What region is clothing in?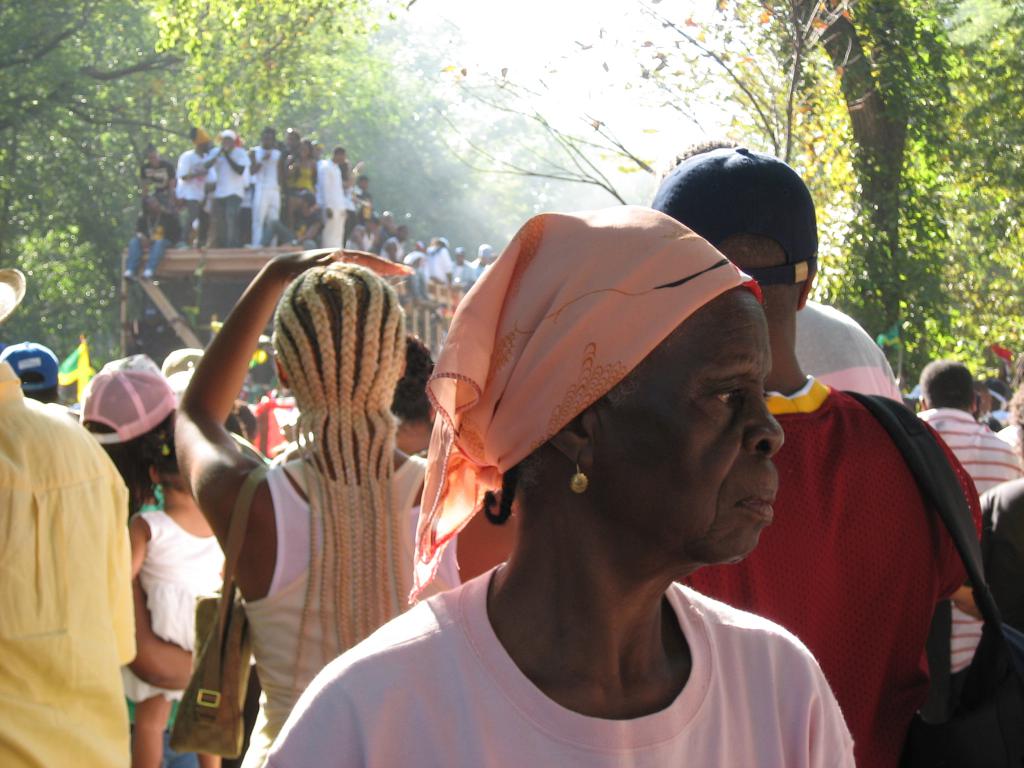
x1=173 y1=145 x2=211 y2=249.
